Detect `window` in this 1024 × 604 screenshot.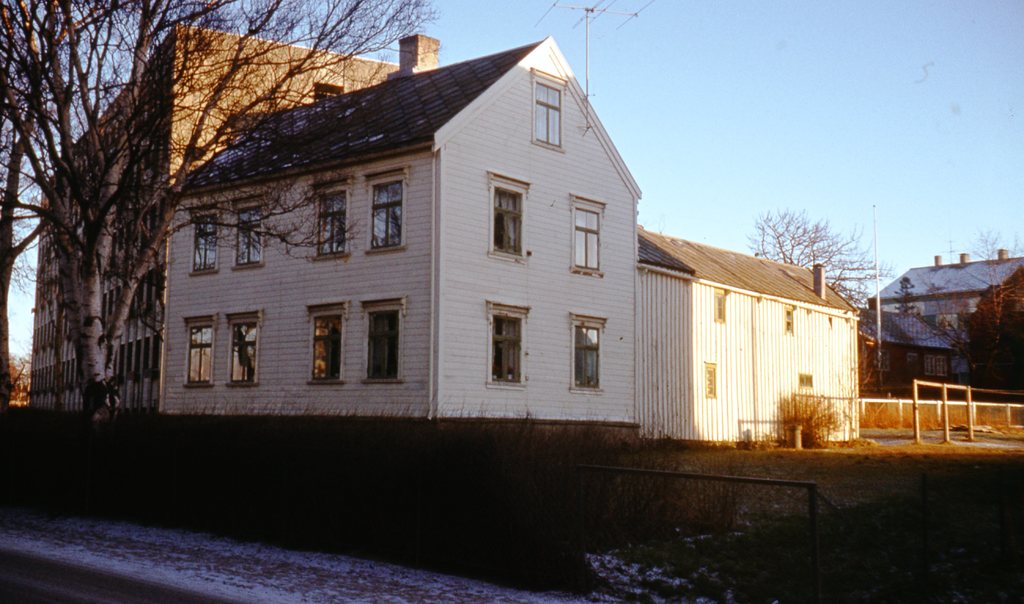
Detection: bbox=[570, 195, 606, 278].
